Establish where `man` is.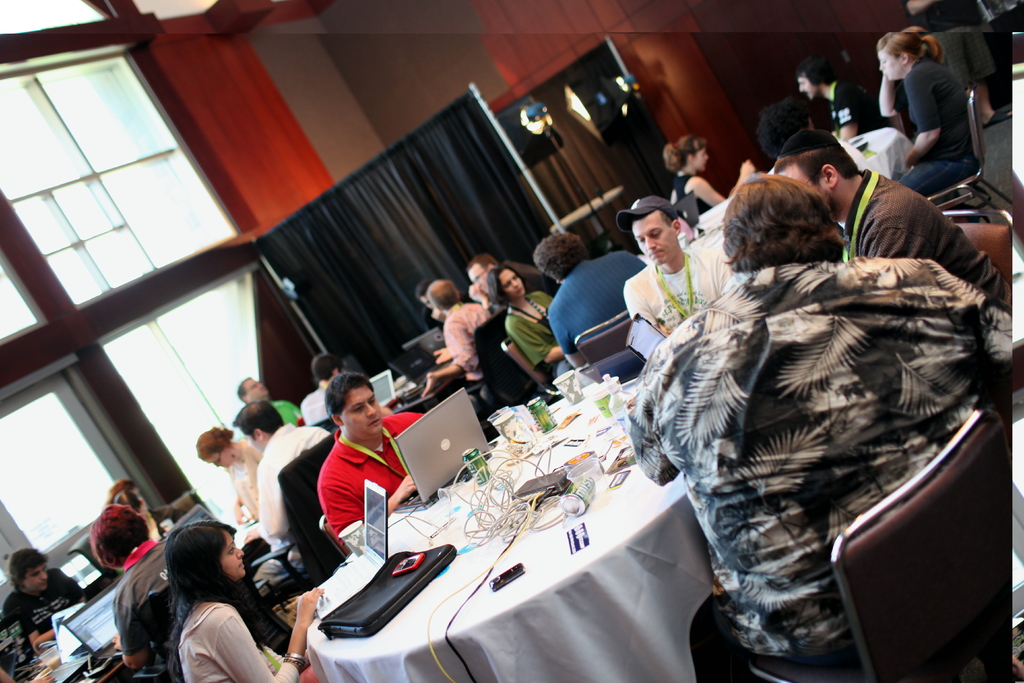
Established at region(620, 193, 746, 357).
